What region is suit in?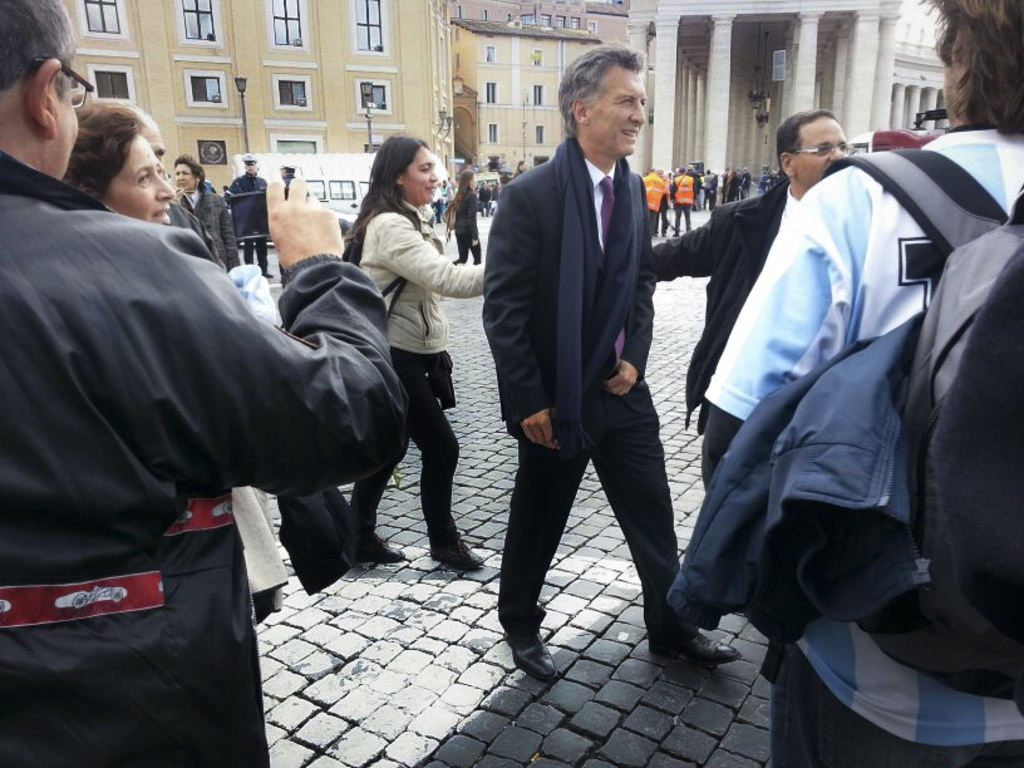
<bbox>477, 133, 696, 643</bbox>.
